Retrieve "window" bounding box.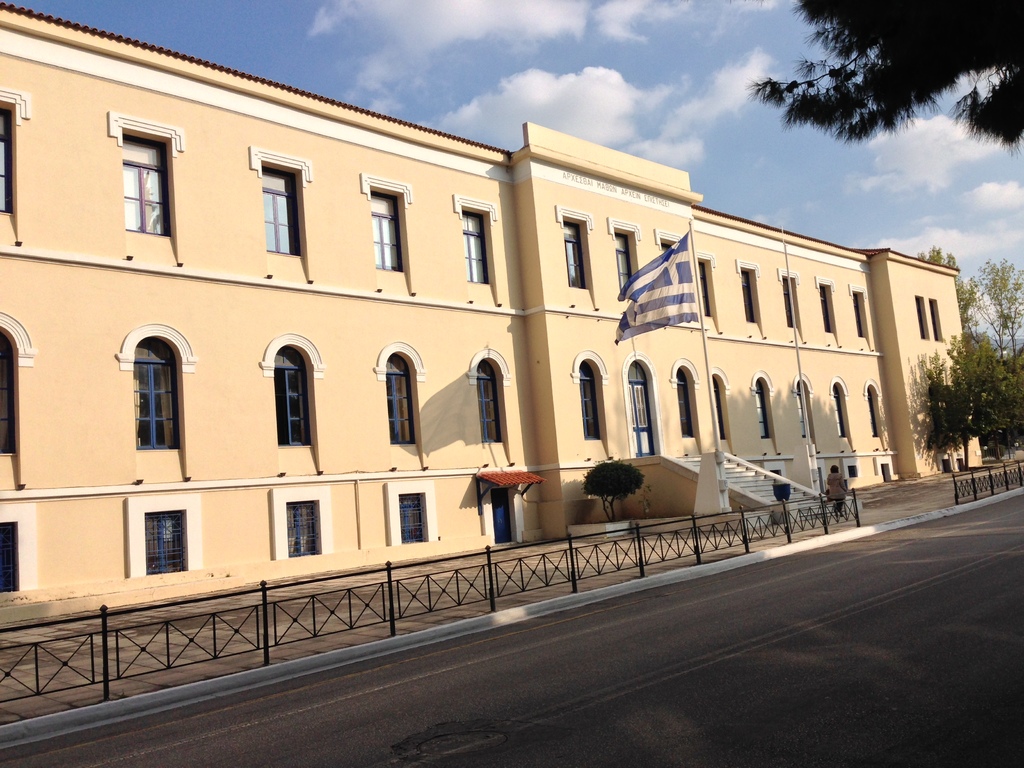
Bounding box: bbox=(397, 494, 430, 539).
